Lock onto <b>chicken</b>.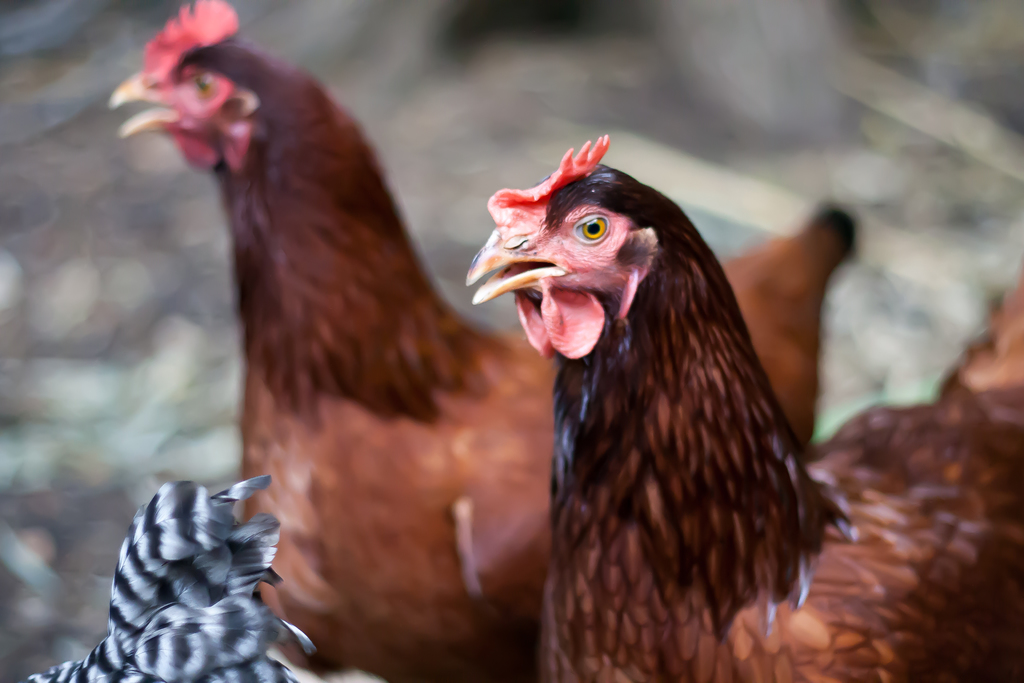
Locked: (x1=460, y1=141, x2=1023, y2=682).
